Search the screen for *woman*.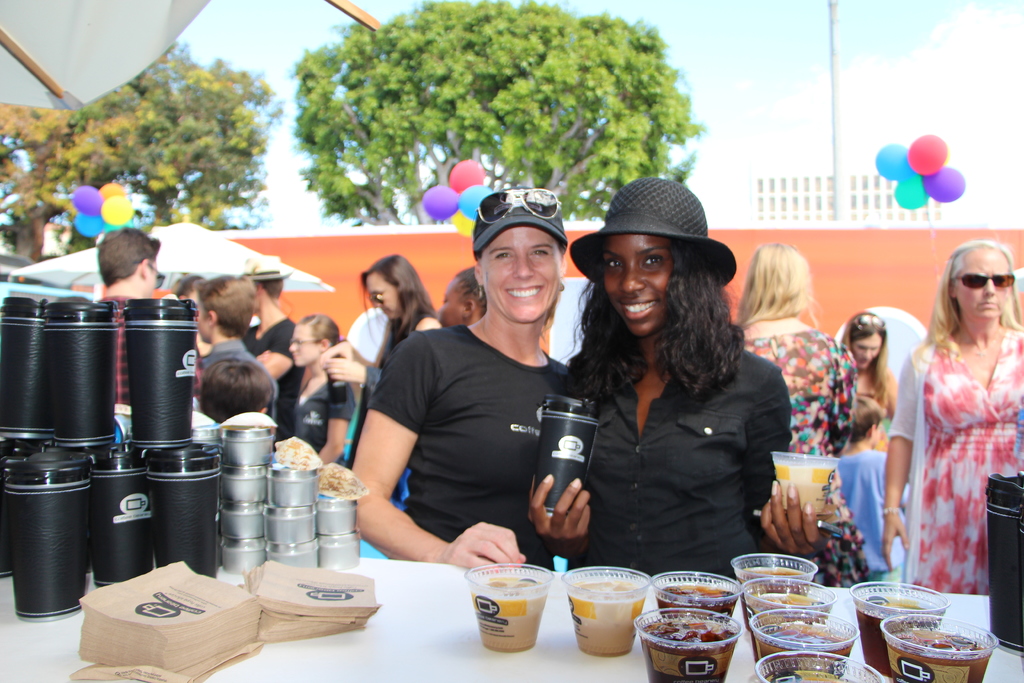
Found at 351 186 584 573.
